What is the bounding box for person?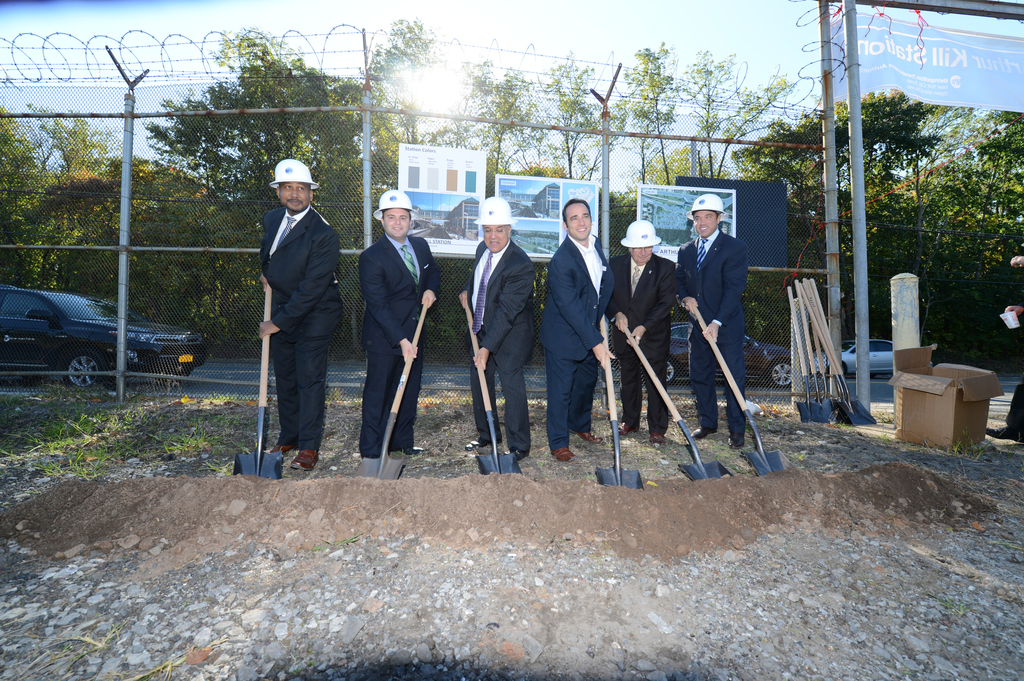
x1=454, y1=196, x2=538, y2=467.
